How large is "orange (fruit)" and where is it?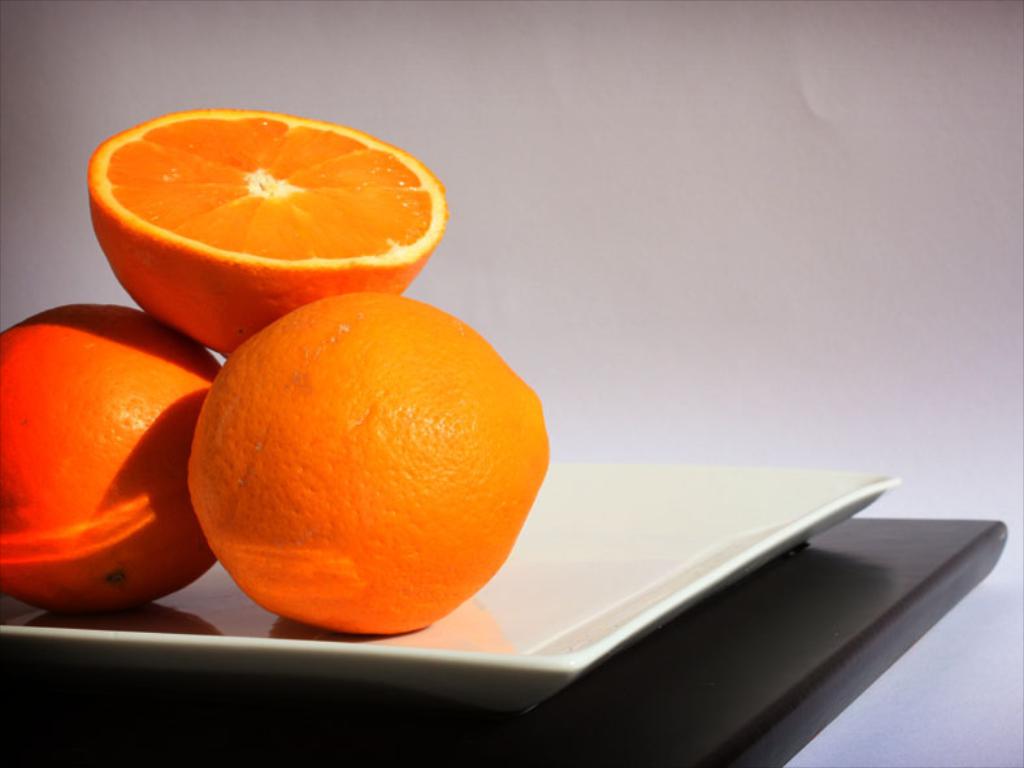
Bounding box: (left=0, top=299, right=220, bottom=611).
